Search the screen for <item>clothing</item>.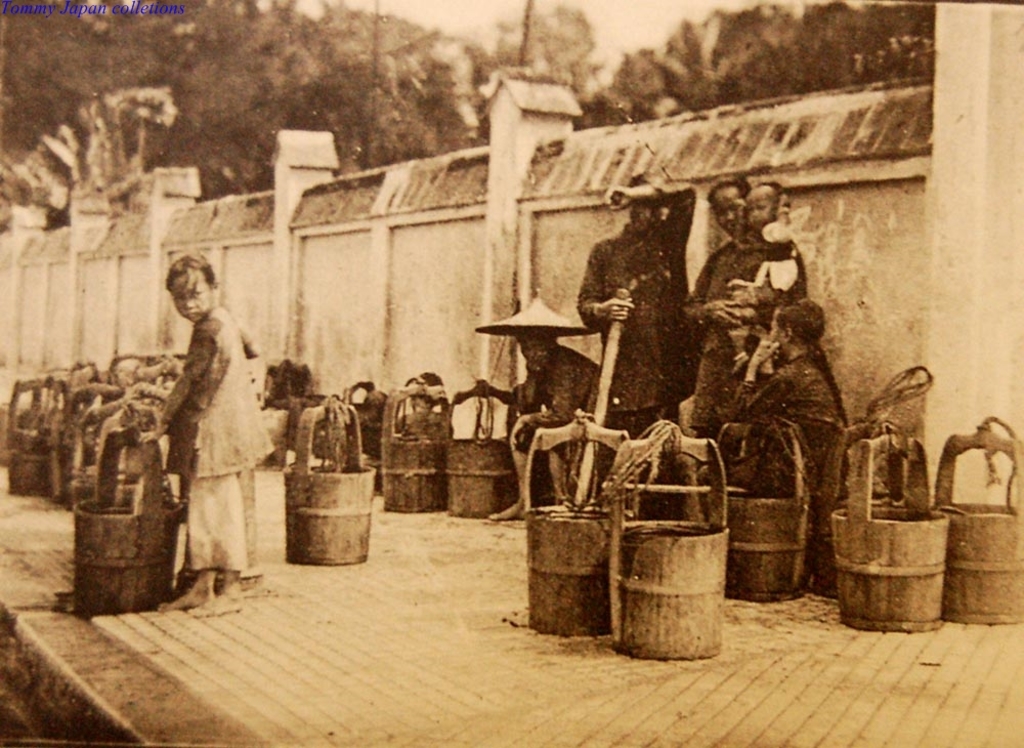
Found at x1=156 y1=306 x2=273 y2=586.
